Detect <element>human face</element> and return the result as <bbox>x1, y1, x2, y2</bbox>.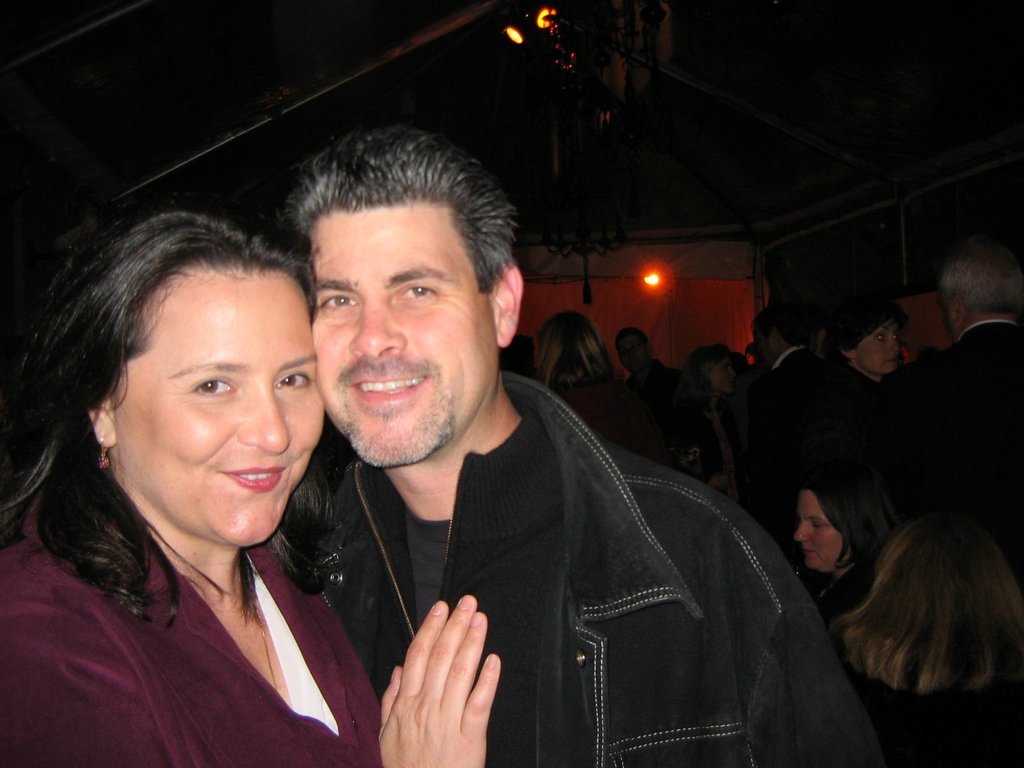
<bbox>617, 333, 646, 368</bbox>.
